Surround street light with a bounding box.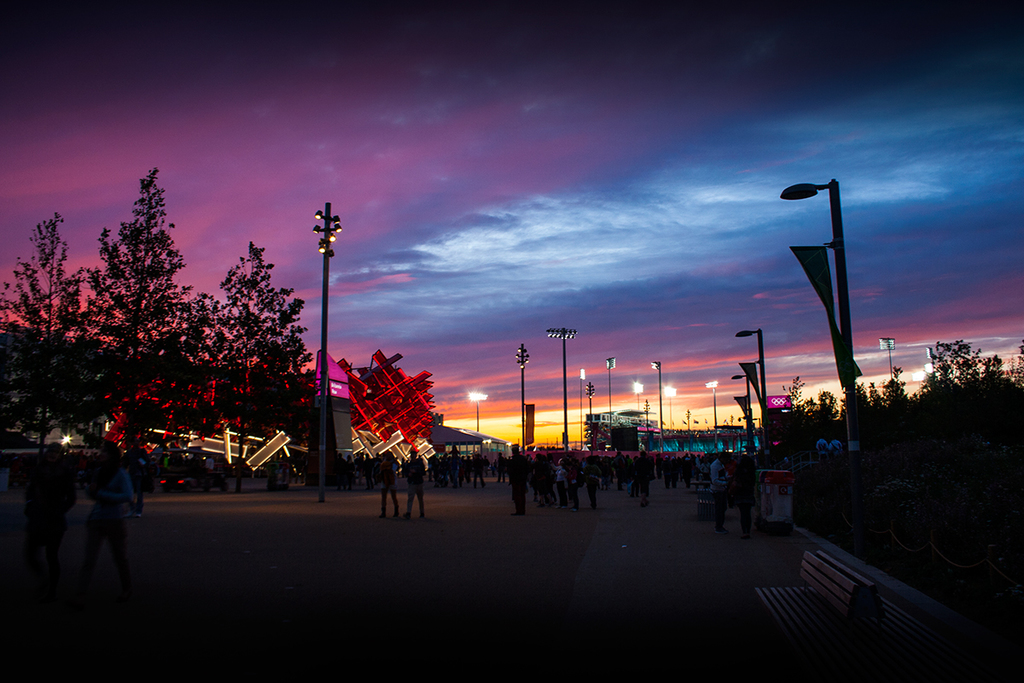
(765,158,887,483).
